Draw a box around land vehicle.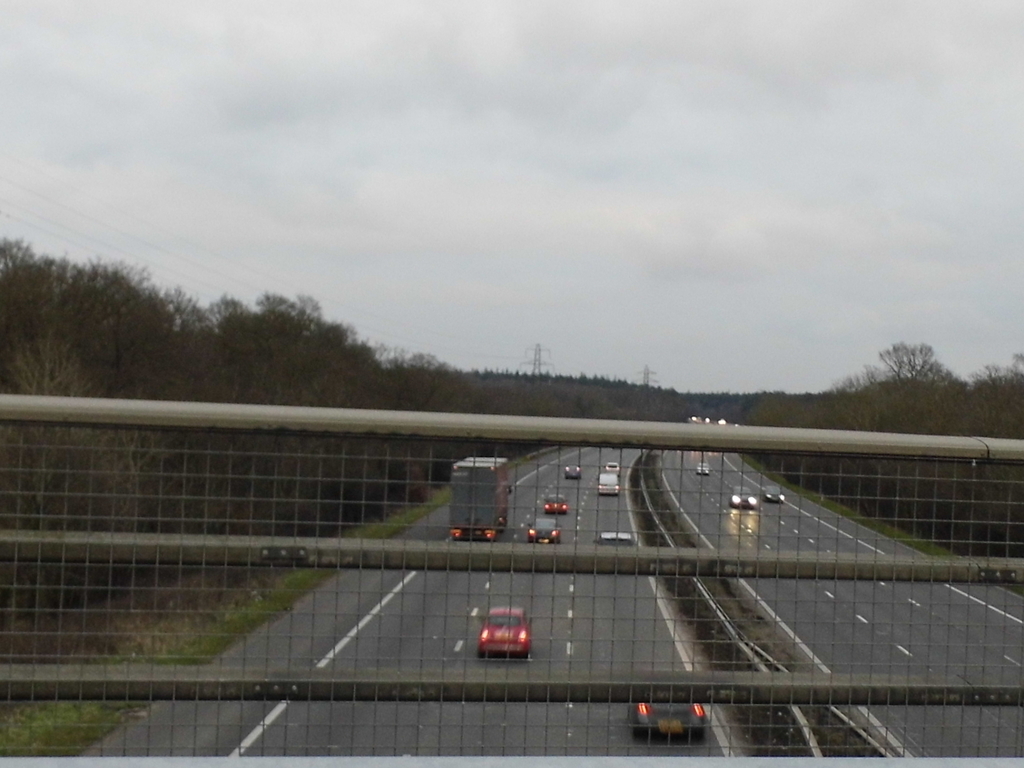
(692,460,712,477).
